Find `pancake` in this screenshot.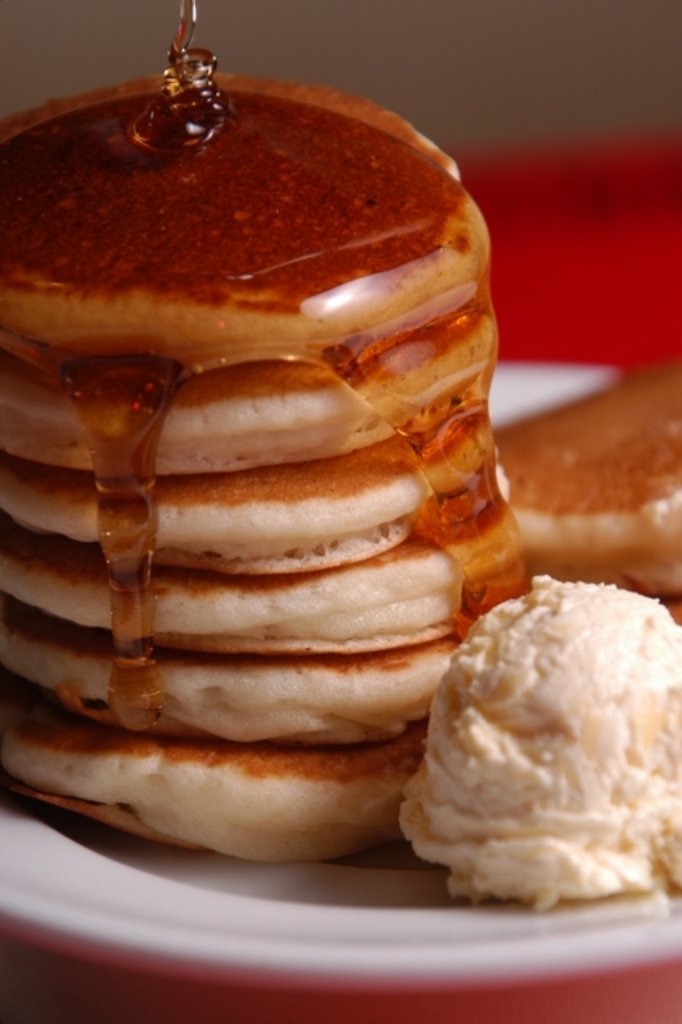
The bounding box for `pancake` is 0/482/525/658.
